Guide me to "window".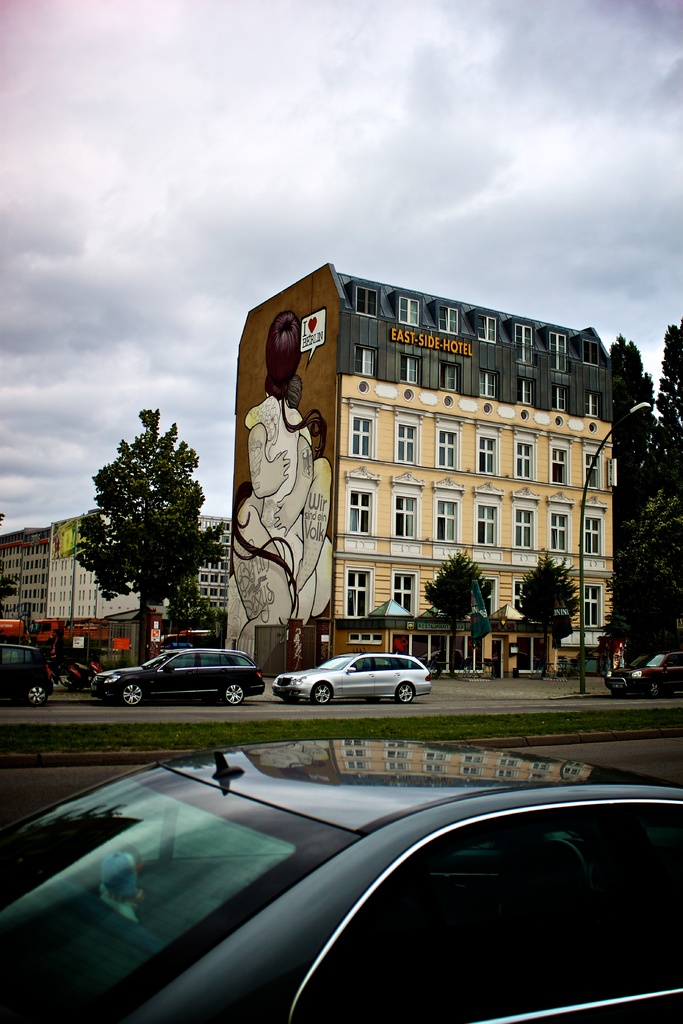
Guidance: locate(472, 494, 498, 547).
